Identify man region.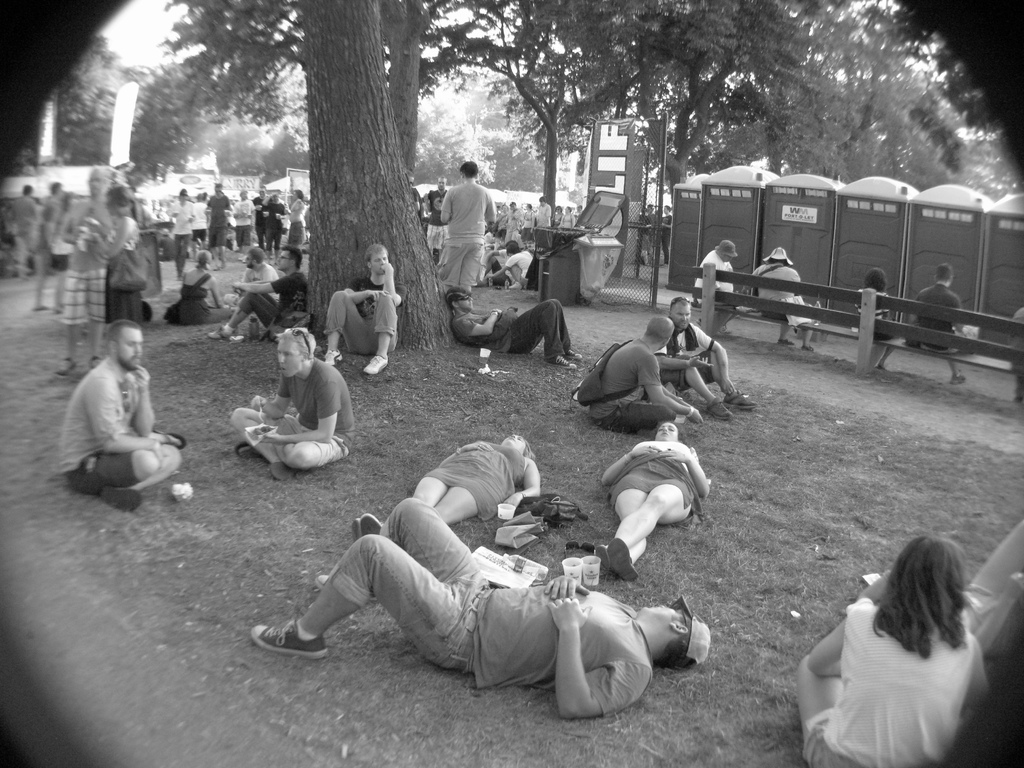
Region: (911, 264, 975, 384).
